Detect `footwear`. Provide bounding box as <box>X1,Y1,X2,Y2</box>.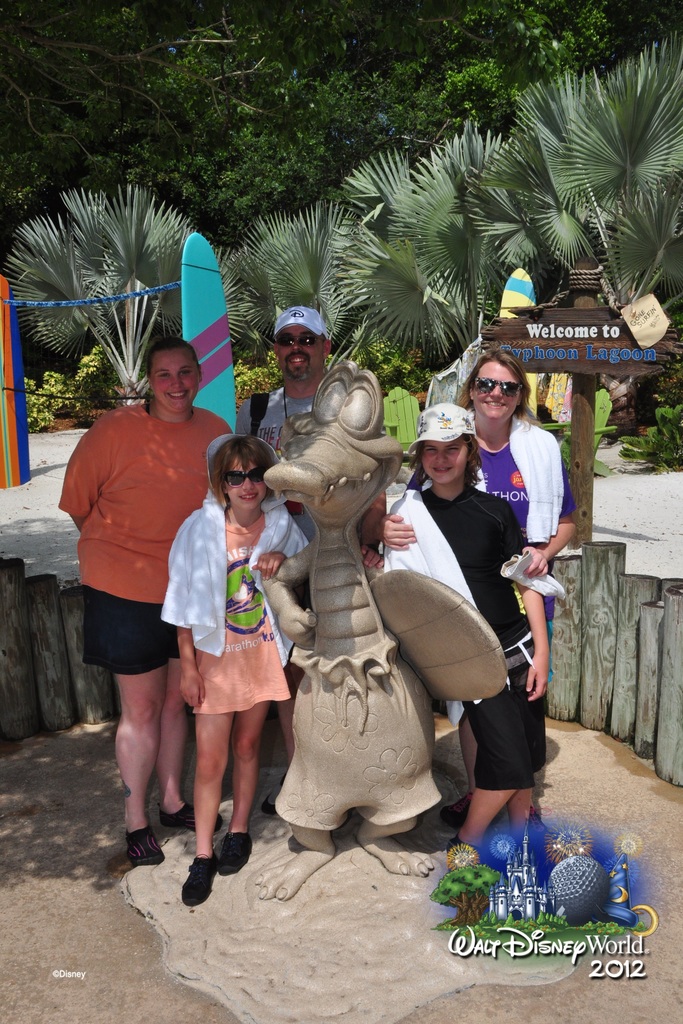
<box>213,828,252,877</box>.
